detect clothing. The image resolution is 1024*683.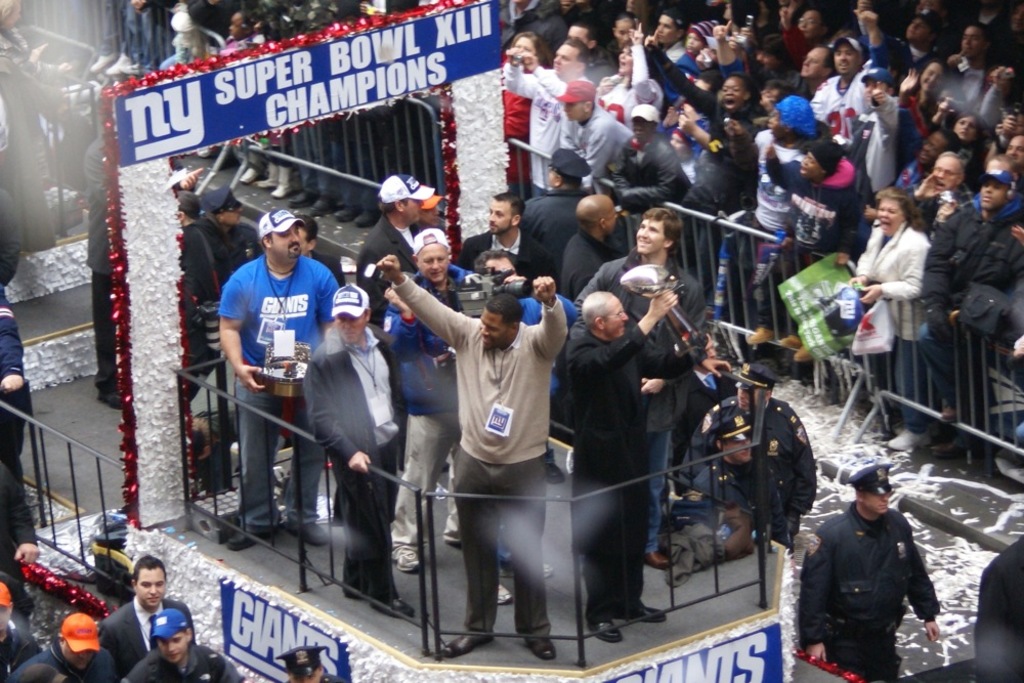
crop(686, 374, 733, 446).
